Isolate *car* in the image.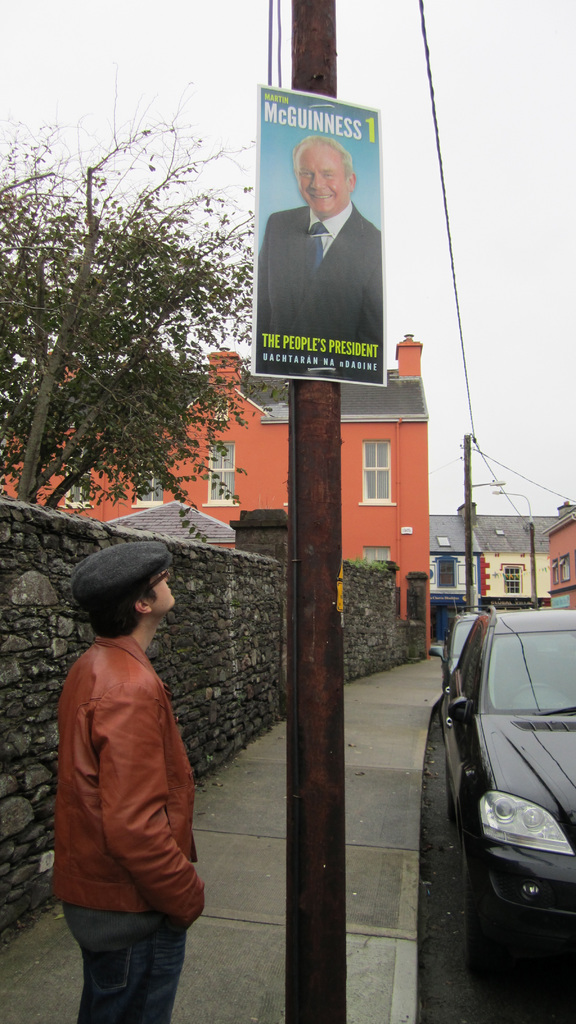
Isolated region: 429/598/534/693.
